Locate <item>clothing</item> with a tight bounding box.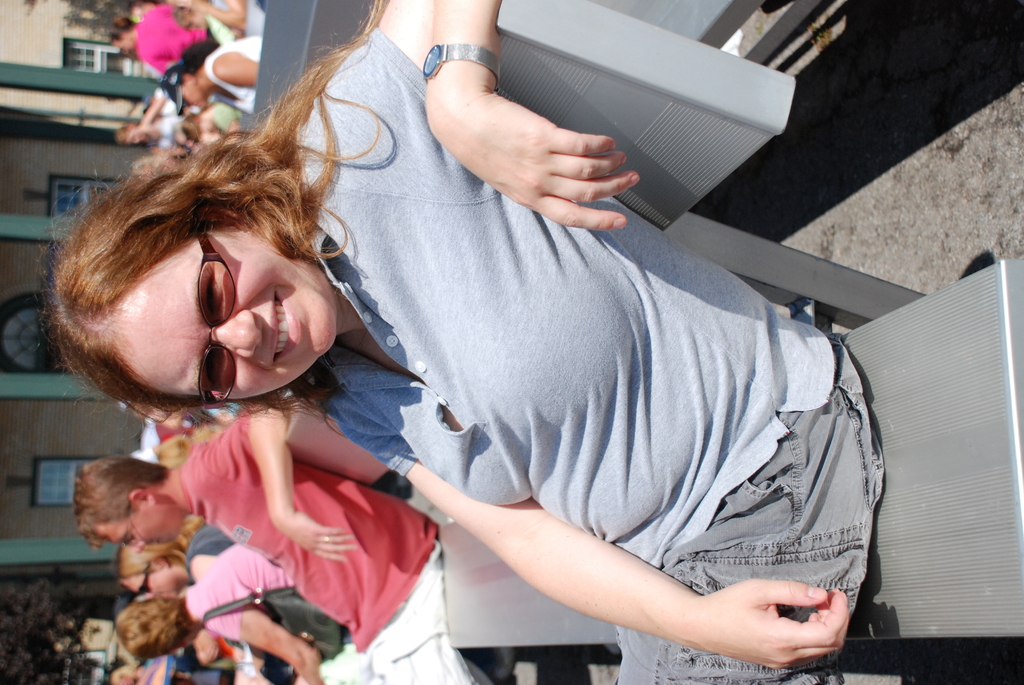
Rect(211, 67, 883, 665).
